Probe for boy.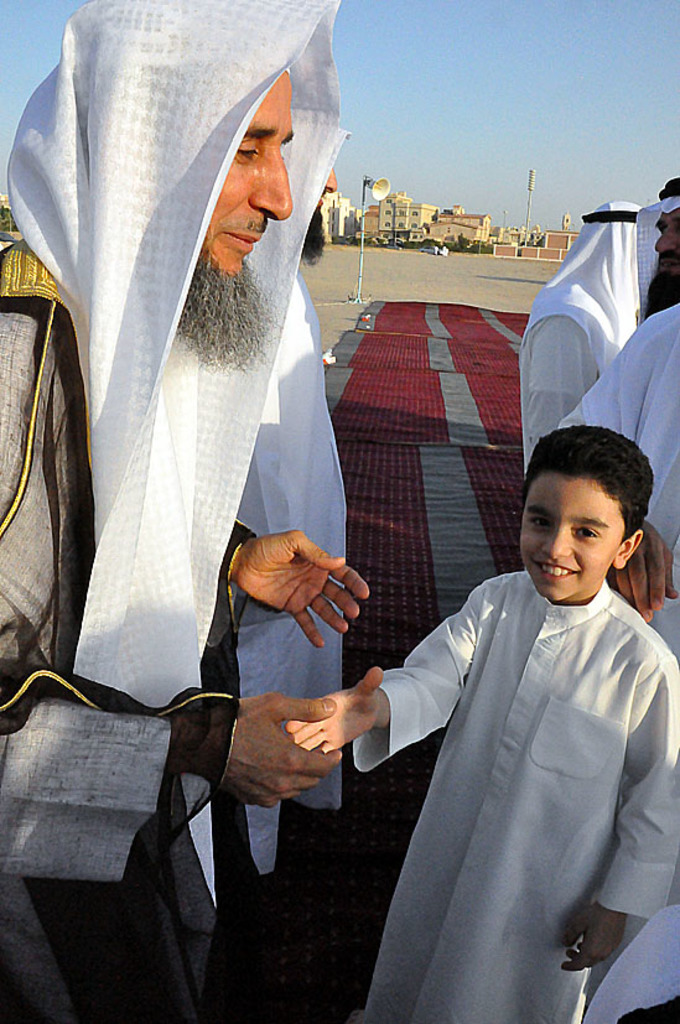
Probe result: [328, 421, 670, 1018].
